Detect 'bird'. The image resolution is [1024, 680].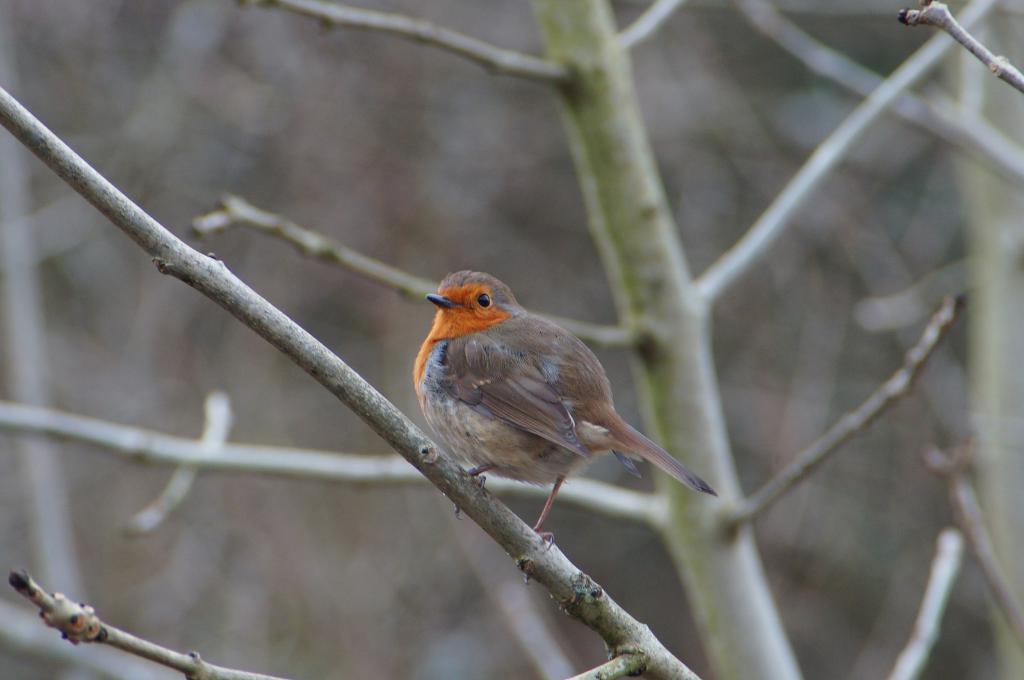
bbox=(396, 274, 728, 544).
